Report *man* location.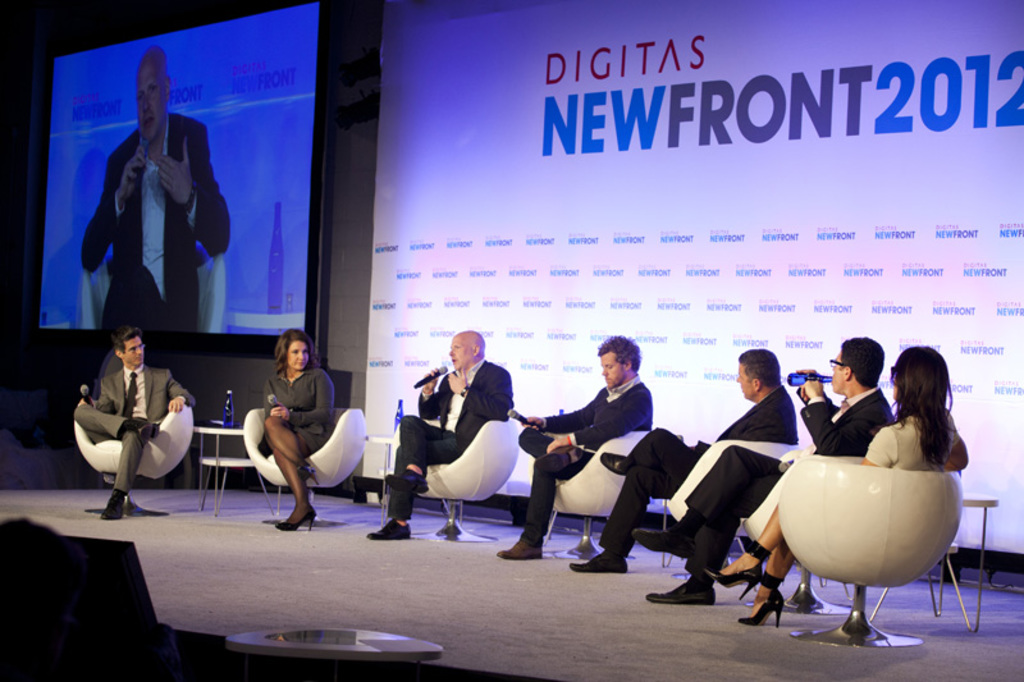
Report: rect(365, 326, 515, 543).
